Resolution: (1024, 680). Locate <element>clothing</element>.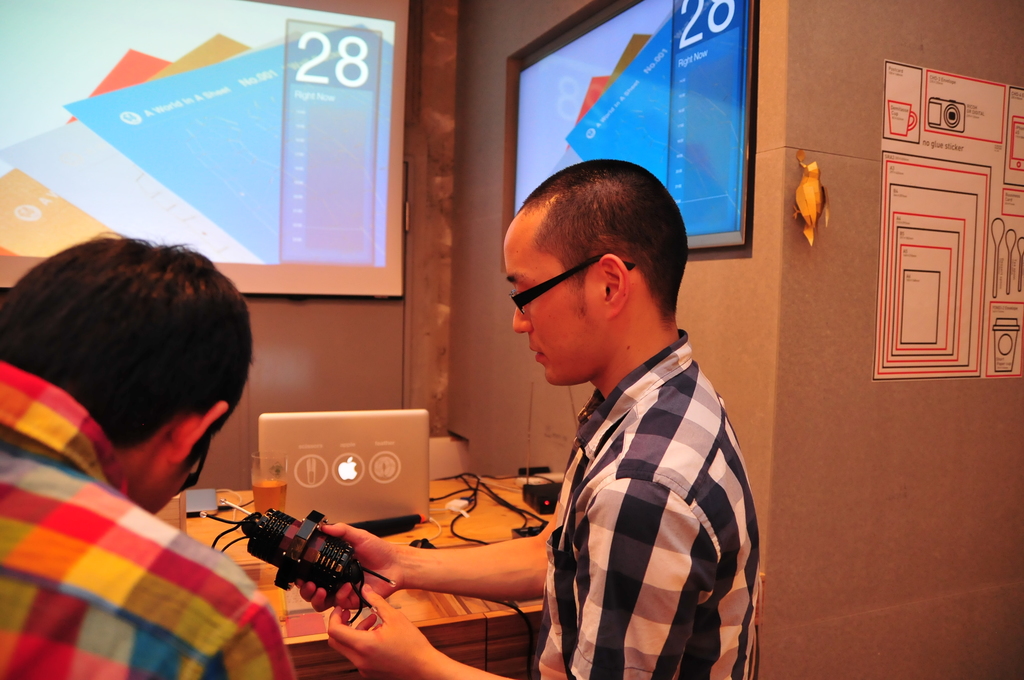
BBox(498, 296, 767, 674).
